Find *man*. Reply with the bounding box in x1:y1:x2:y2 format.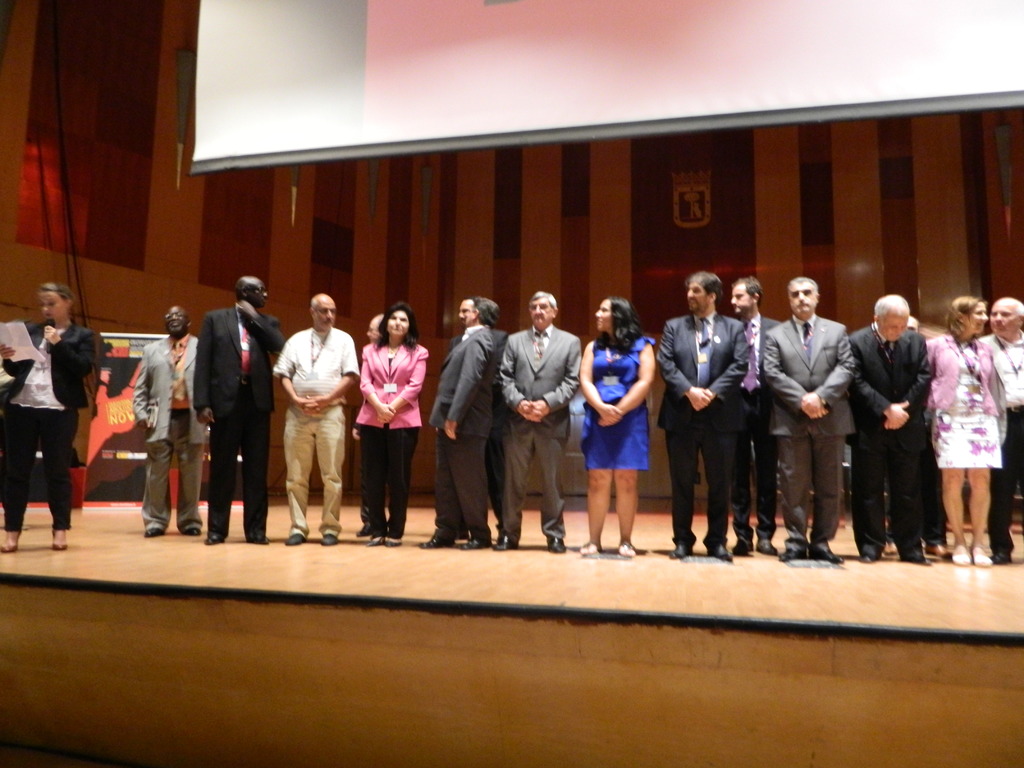
451:294:509:537.
